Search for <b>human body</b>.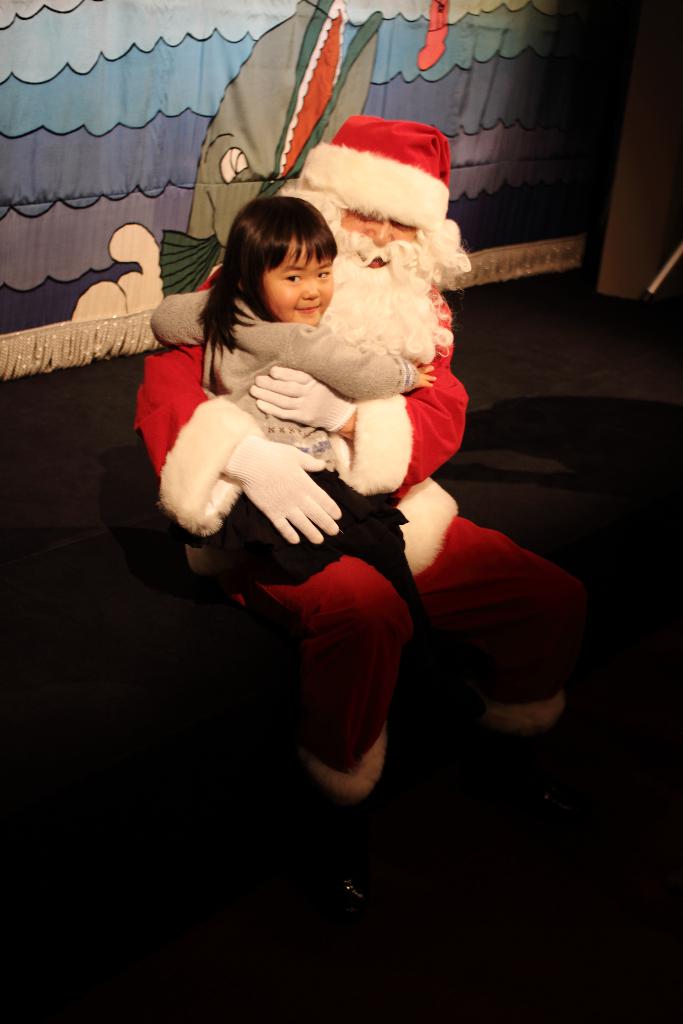
Found at <region>134, 265, 588, 819</region>.
